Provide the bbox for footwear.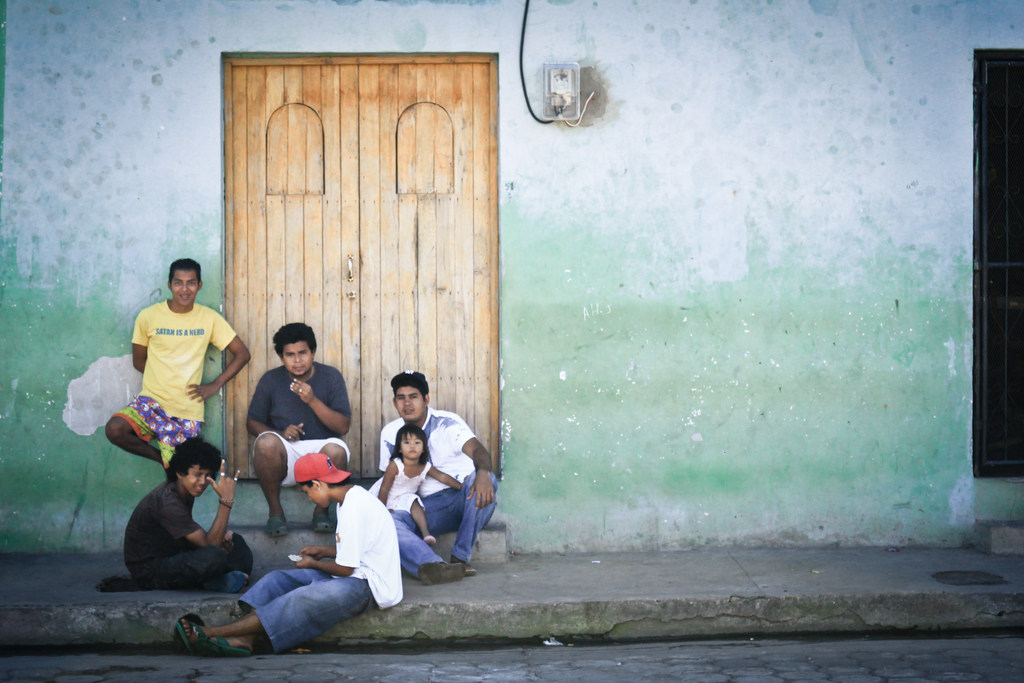
Rect(198, 637, 252, 655).
